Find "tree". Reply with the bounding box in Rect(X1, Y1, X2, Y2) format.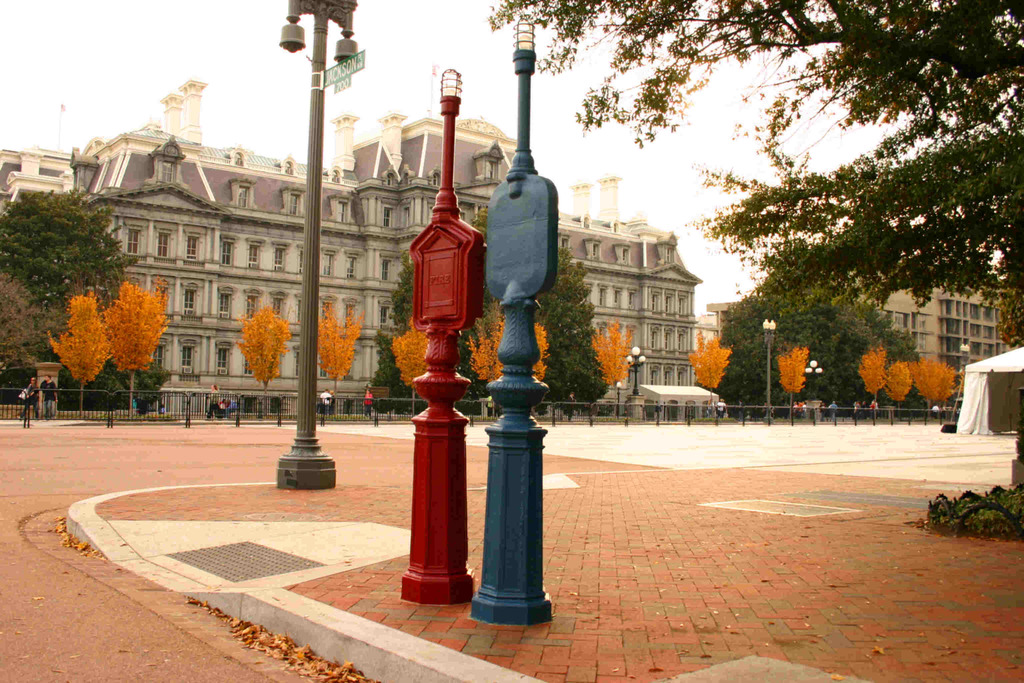
Rect(52, 288, 106, 424).
